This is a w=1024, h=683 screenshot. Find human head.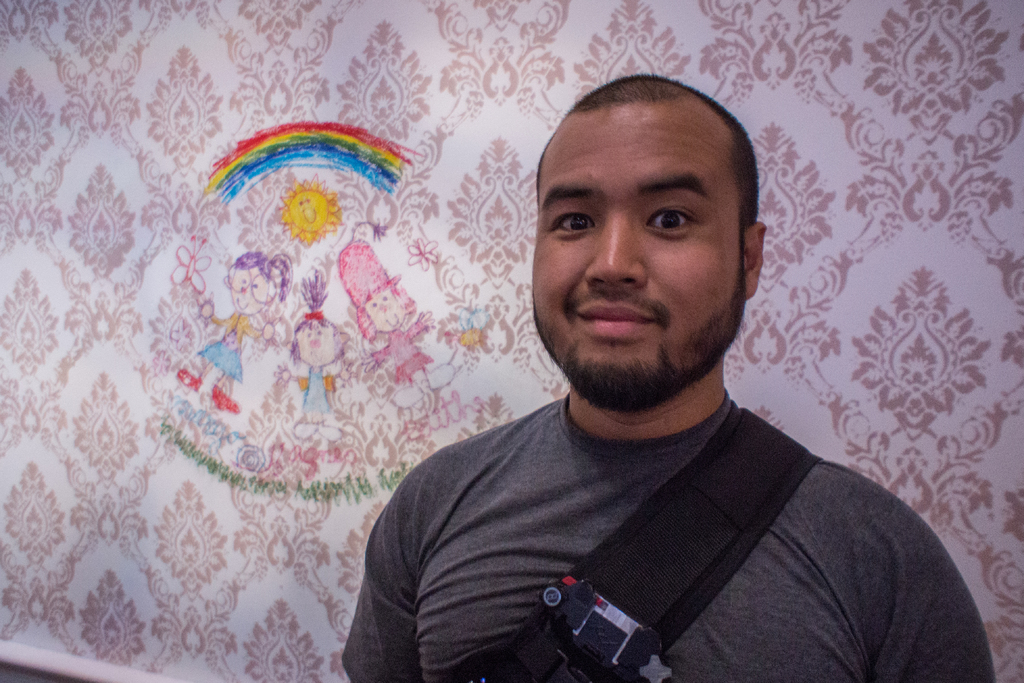
Bounding box: 291:307:342:368.
